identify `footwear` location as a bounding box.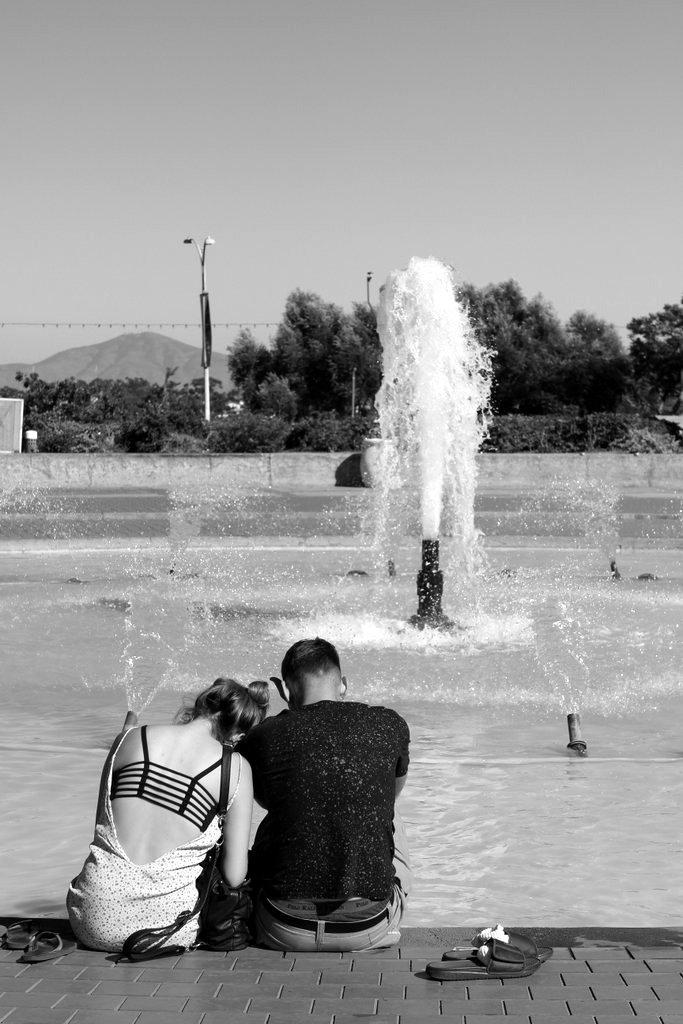
x1=0 y1=914 x2=38 y2=951.
